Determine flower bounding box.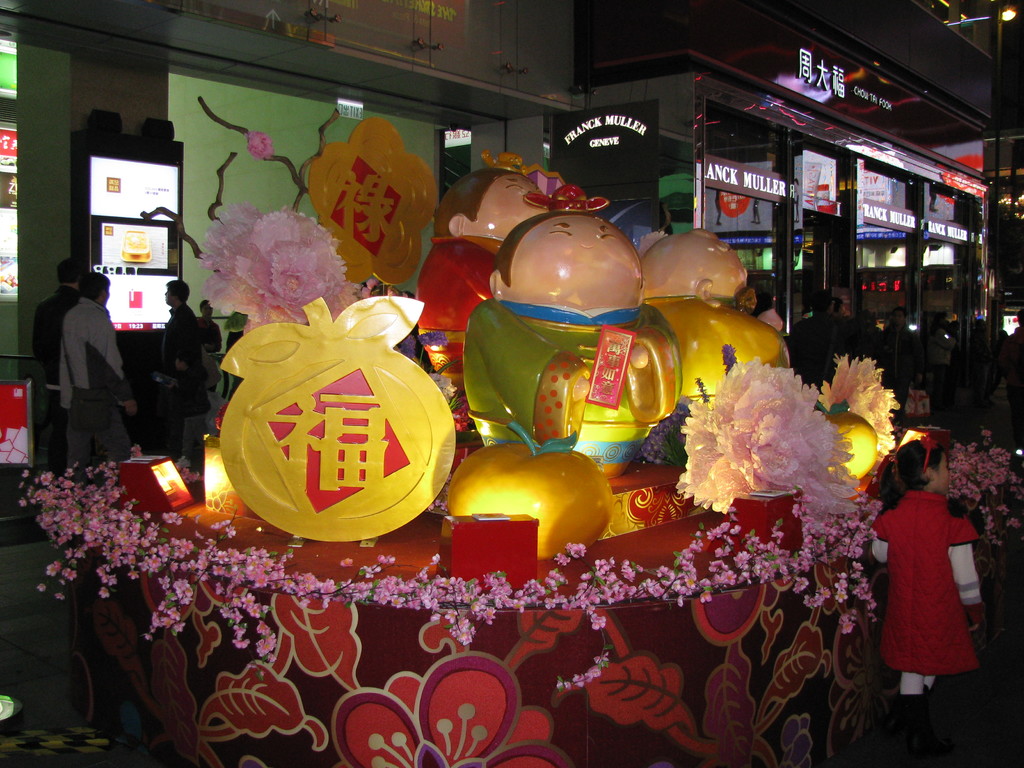
Determined: BBox(329, 651, 575, 767).
